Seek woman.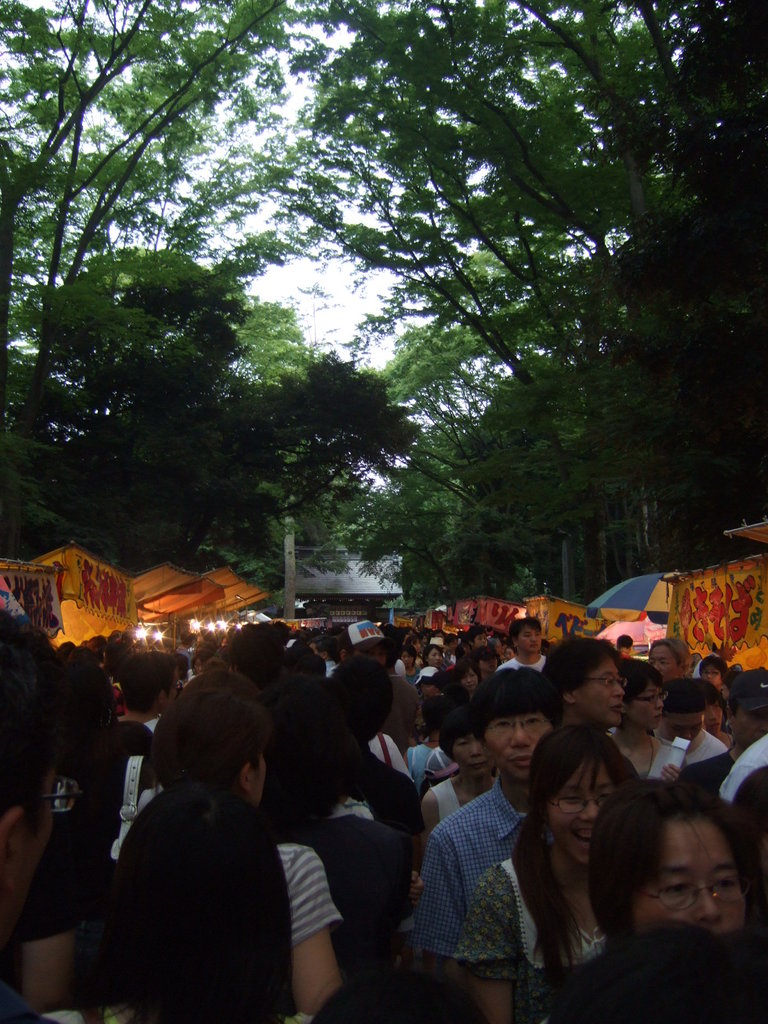
(106, 673, 346, 1023).
